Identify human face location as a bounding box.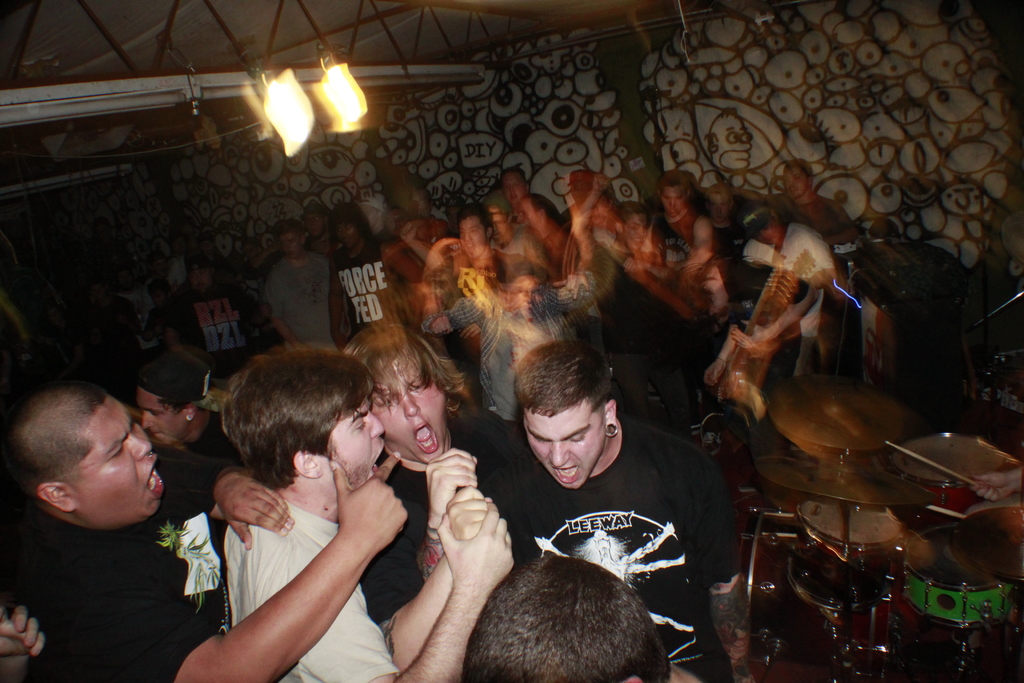
box=[459, 217, 485, 258].
